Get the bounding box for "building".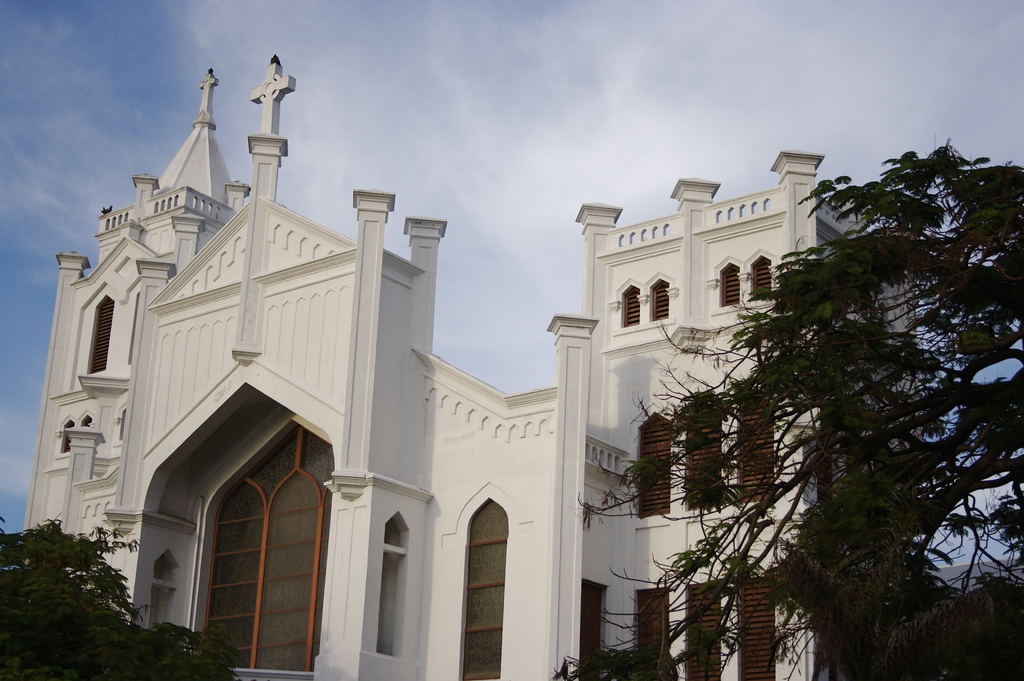
locate(24, 53, 921, 680).
